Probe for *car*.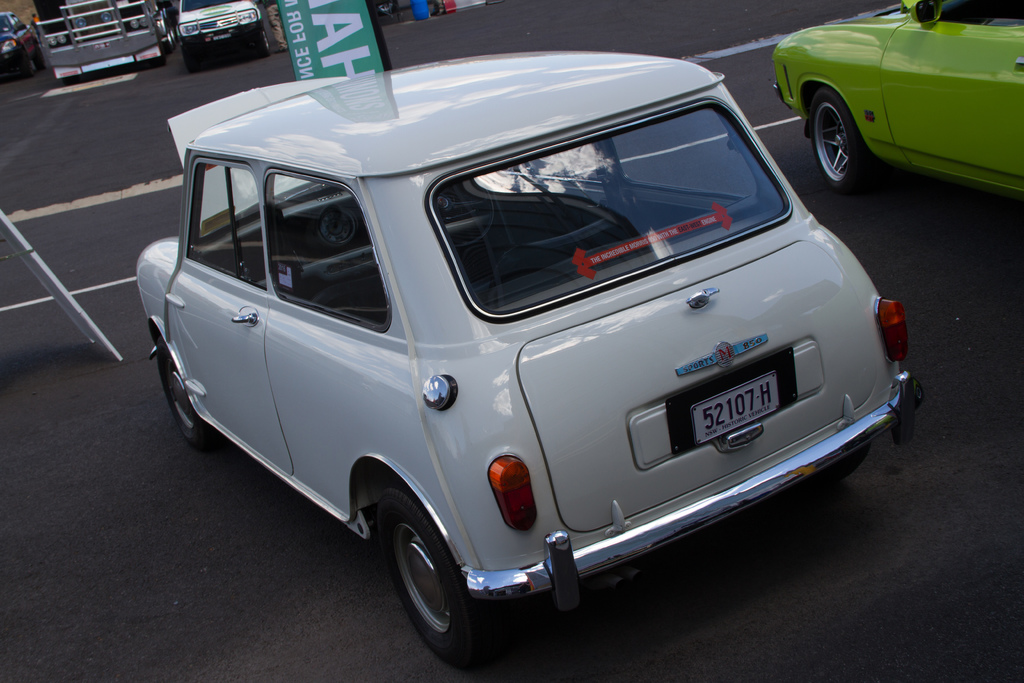
Probe result: <bbox>182, 0, 276, 69</bbox>.
